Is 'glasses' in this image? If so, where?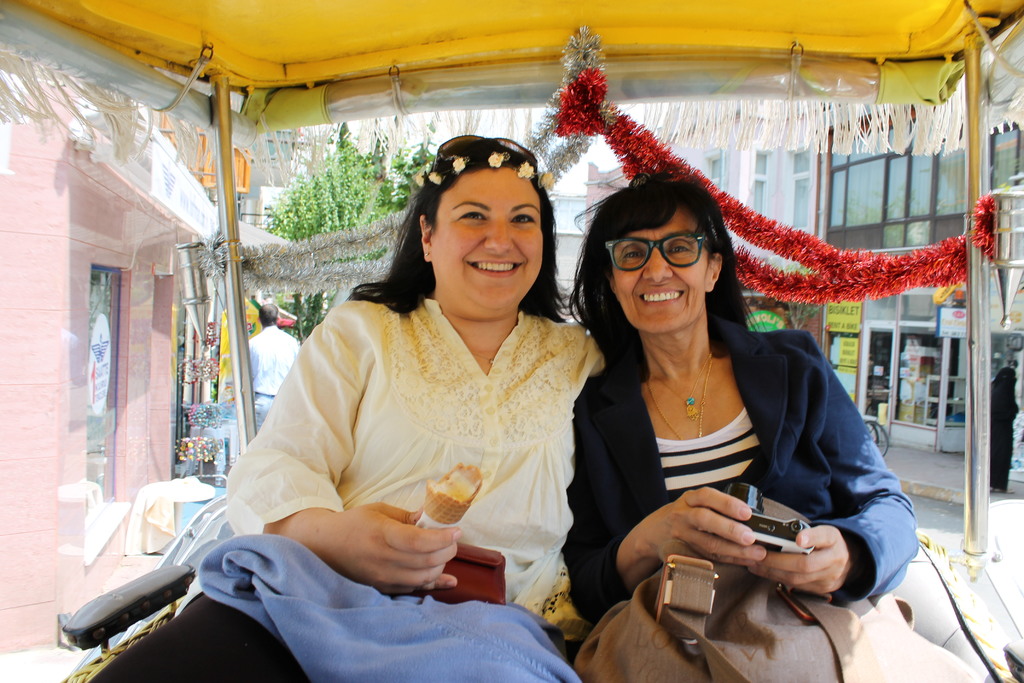
Yes, at (589,224,739,294).
